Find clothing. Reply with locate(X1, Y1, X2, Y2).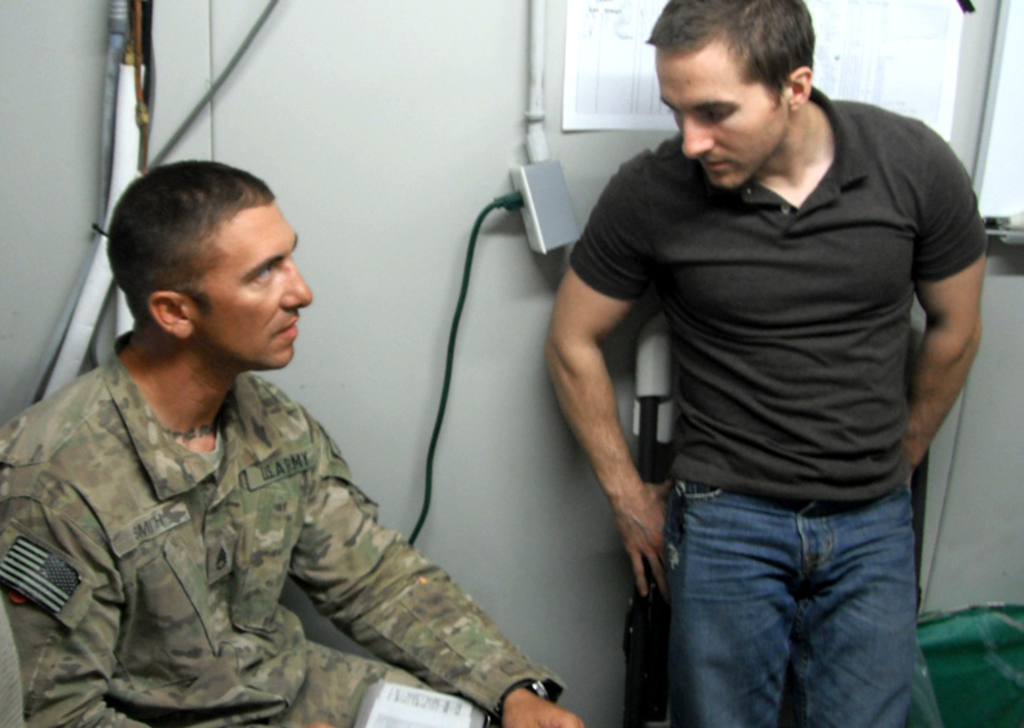
locate(5, 273, 515, 720).
